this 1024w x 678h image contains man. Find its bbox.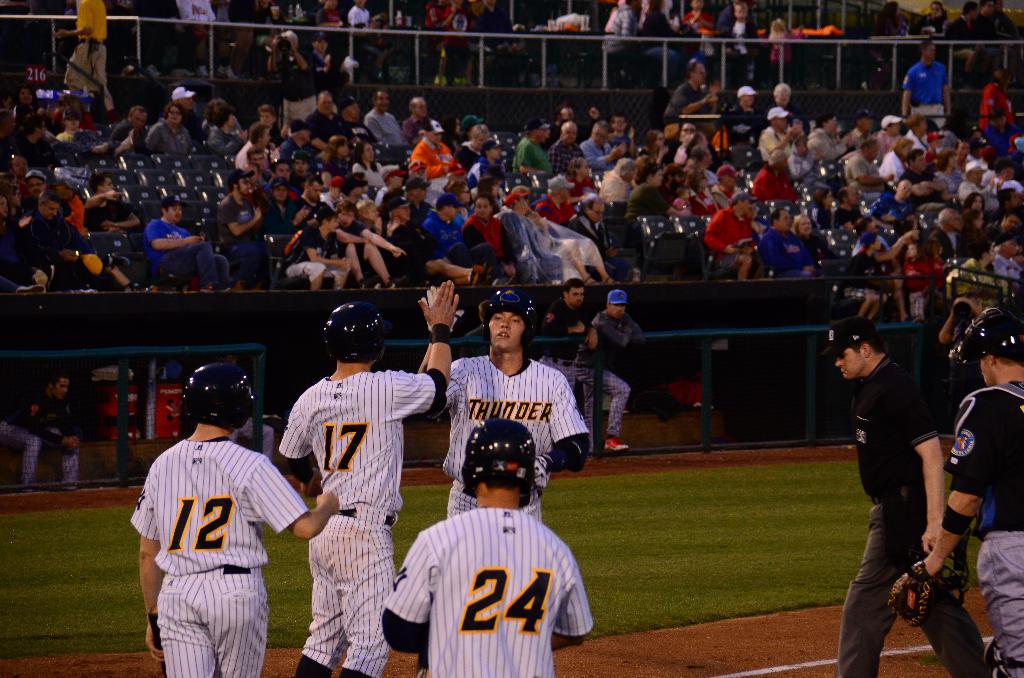
locate(278, 280, 459, 677).
